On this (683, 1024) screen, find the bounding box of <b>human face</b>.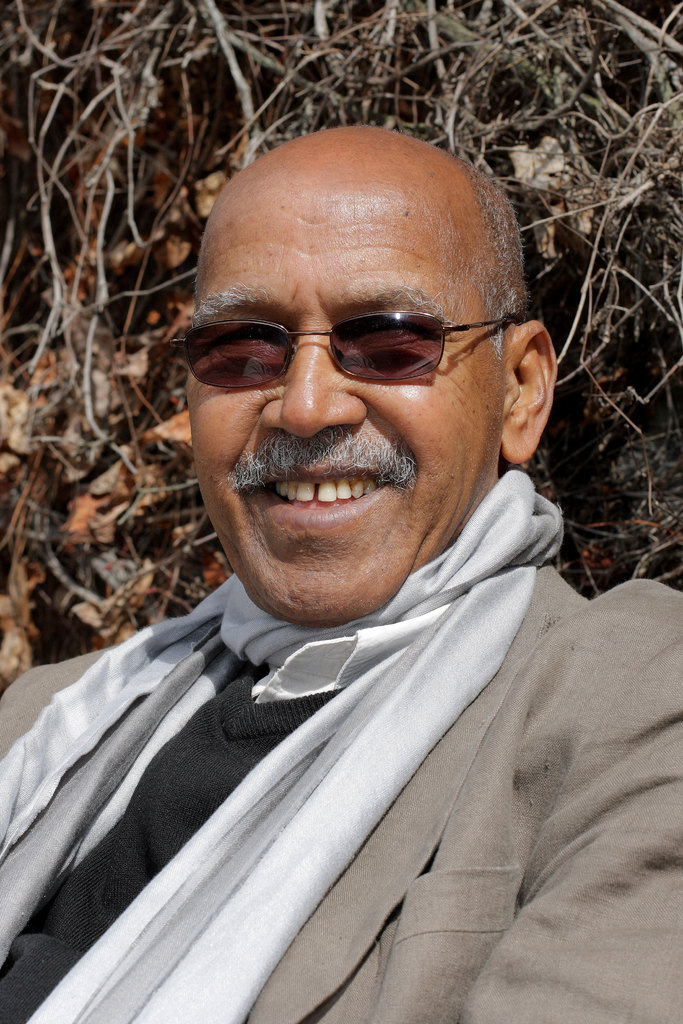
Bounding box: 183/182/500/623.
